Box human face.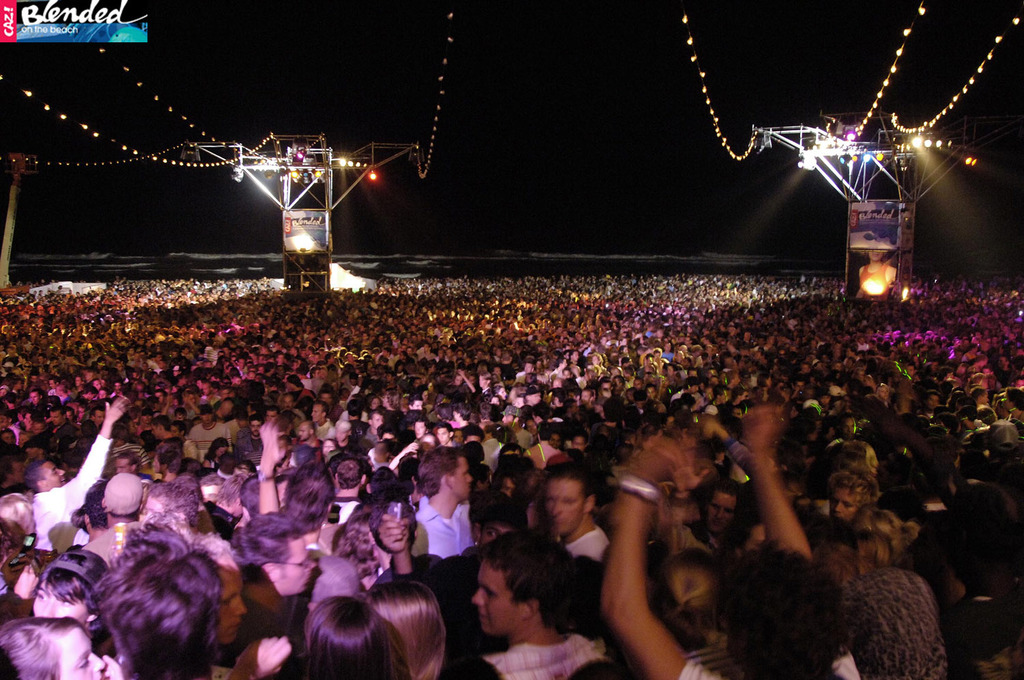
bbox=(440, 429, 451, 444).
